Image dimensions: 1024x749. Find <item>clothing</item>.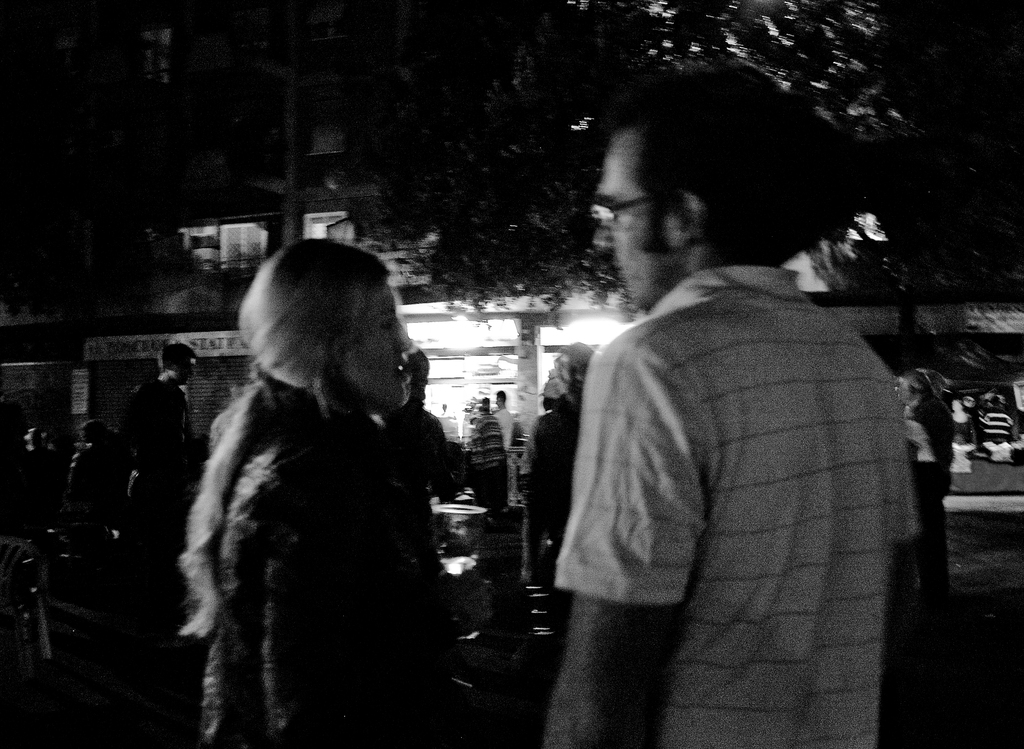
bbox=(200, 401, 447, 748).
